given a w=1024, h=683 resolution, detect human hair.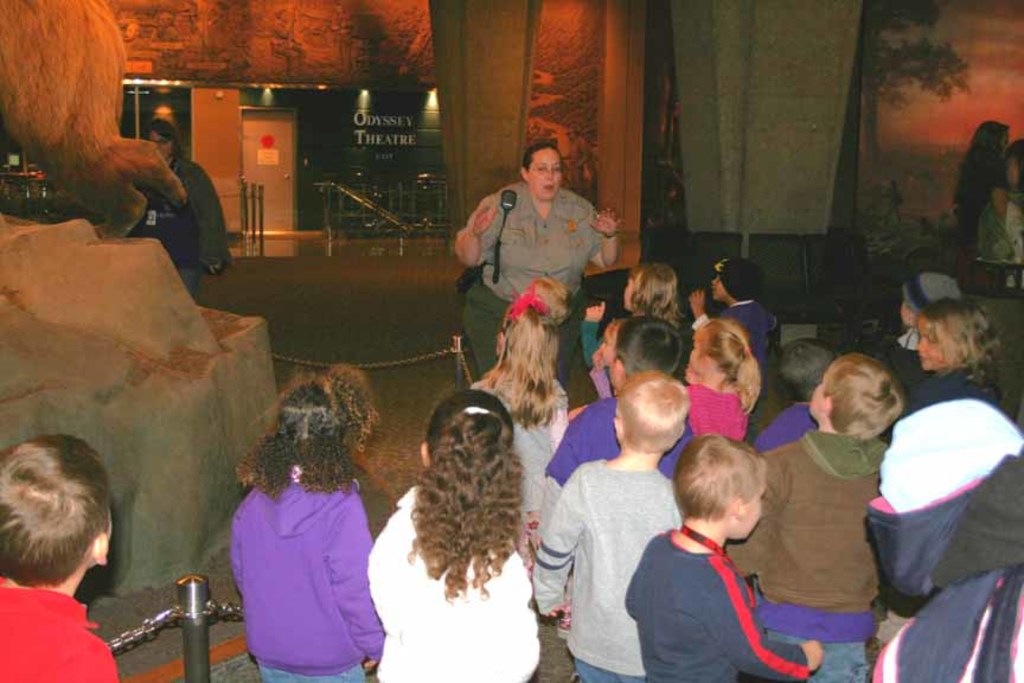
(0,433,114,591).
